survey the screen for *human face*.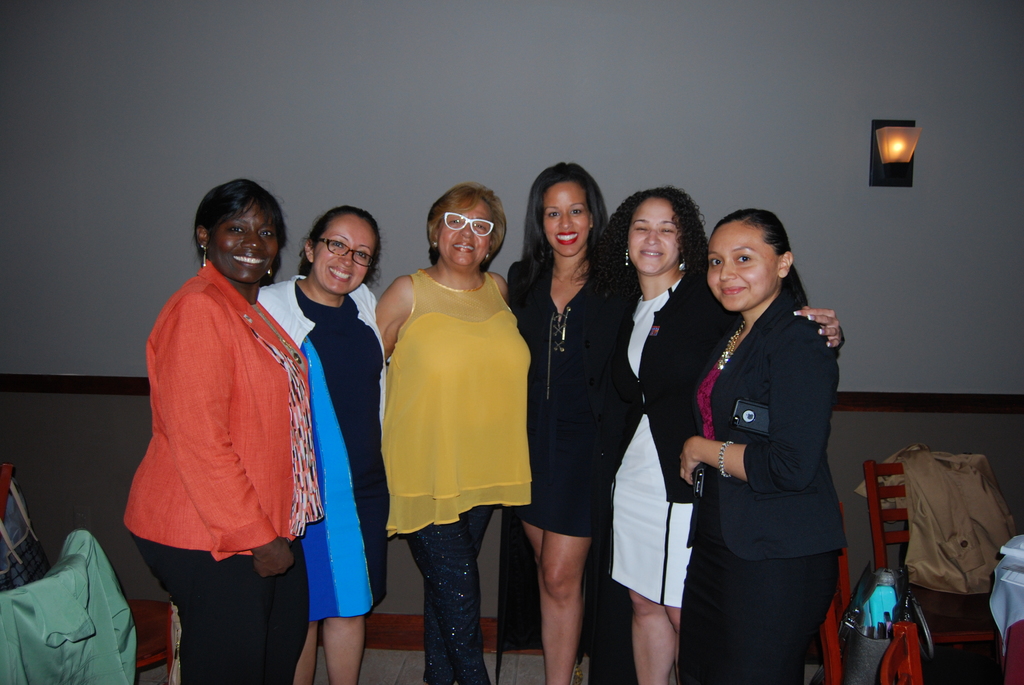
Survey found: (left=710, top=224, right=774, bottom=311).
